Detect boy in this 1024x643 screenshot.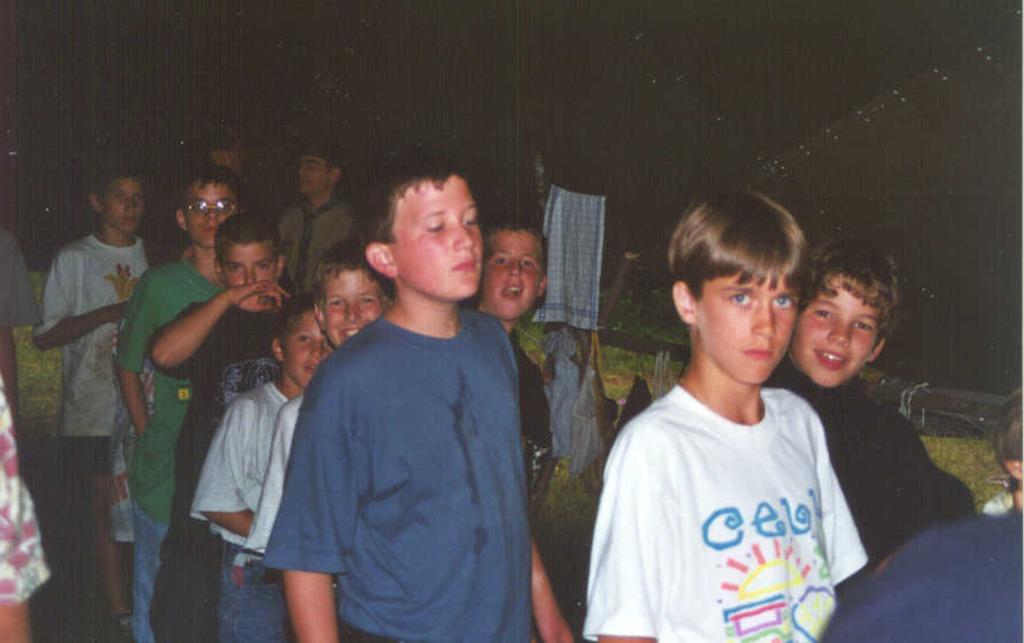
Detection: select_region(586, 191, 866, 642).
